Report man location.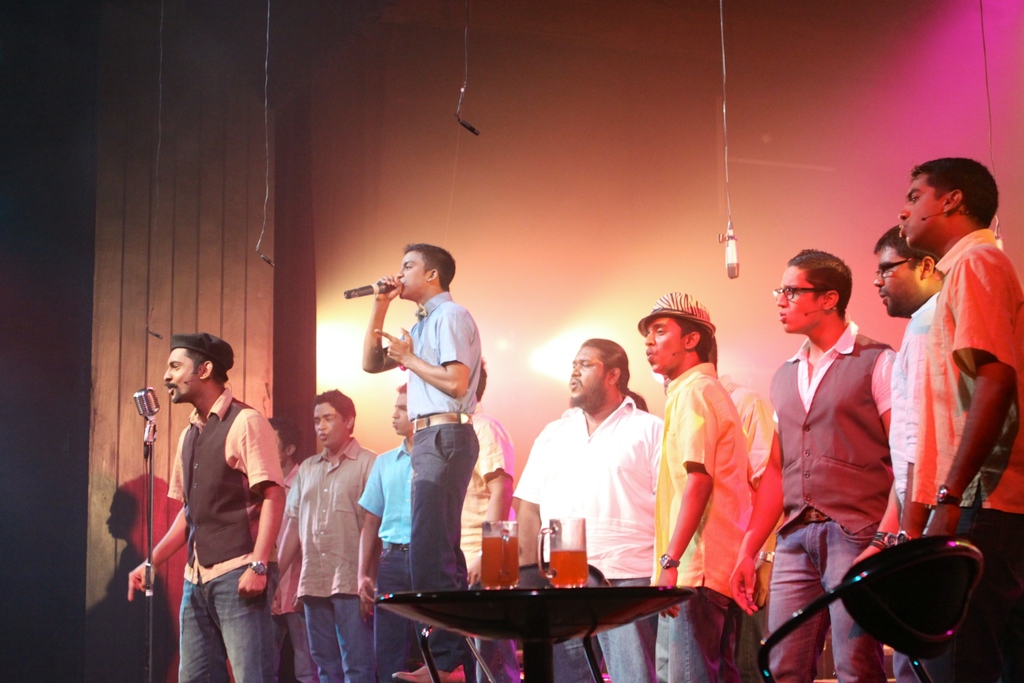
Report: pyautogui.locateOnScreen(143, 329, 287, 676).
